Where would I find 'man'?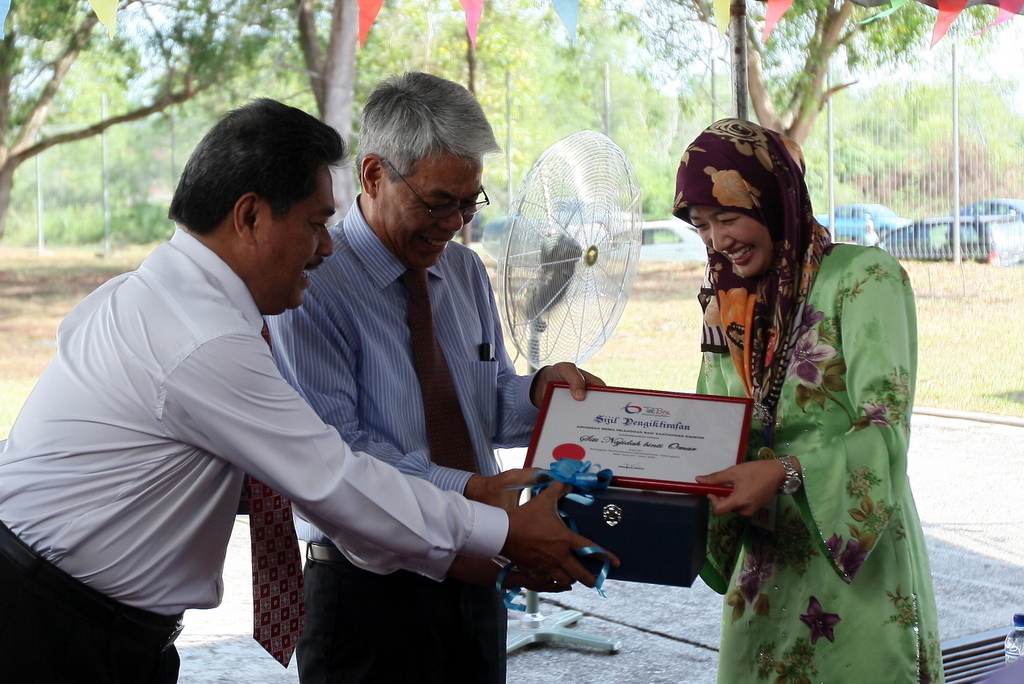
At {"left": 263, "top": 61, "right": 613, "bottom": 683}.
